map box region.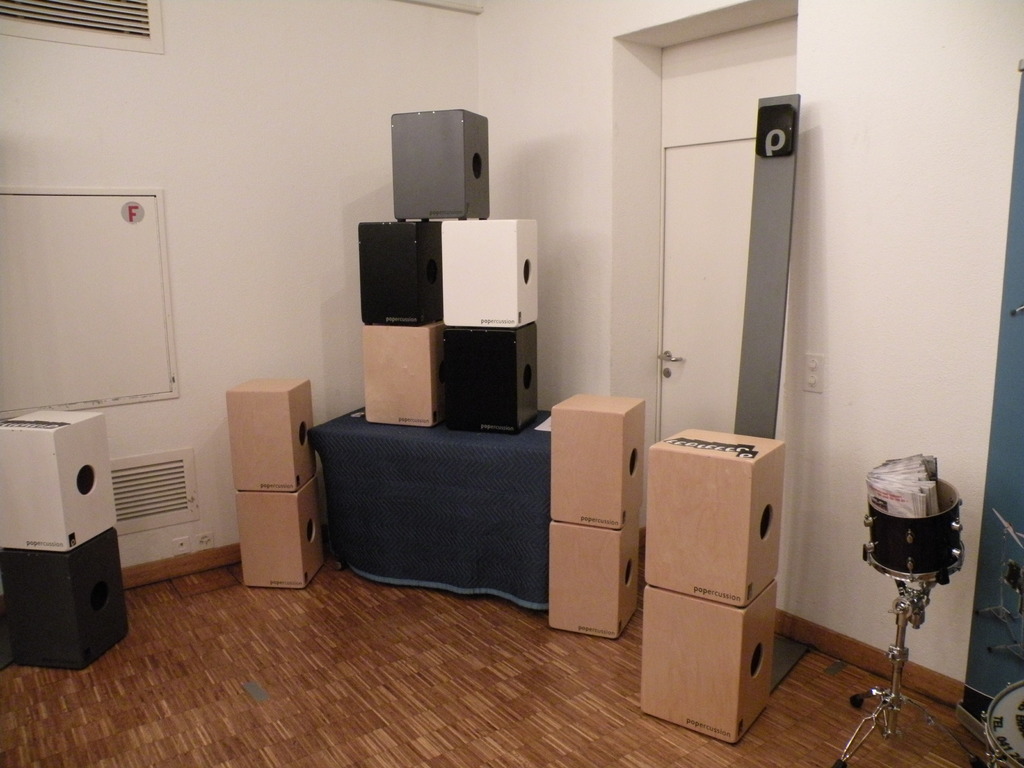
Mapped to <bbox>223, 376, 317, 577</bbox>.
